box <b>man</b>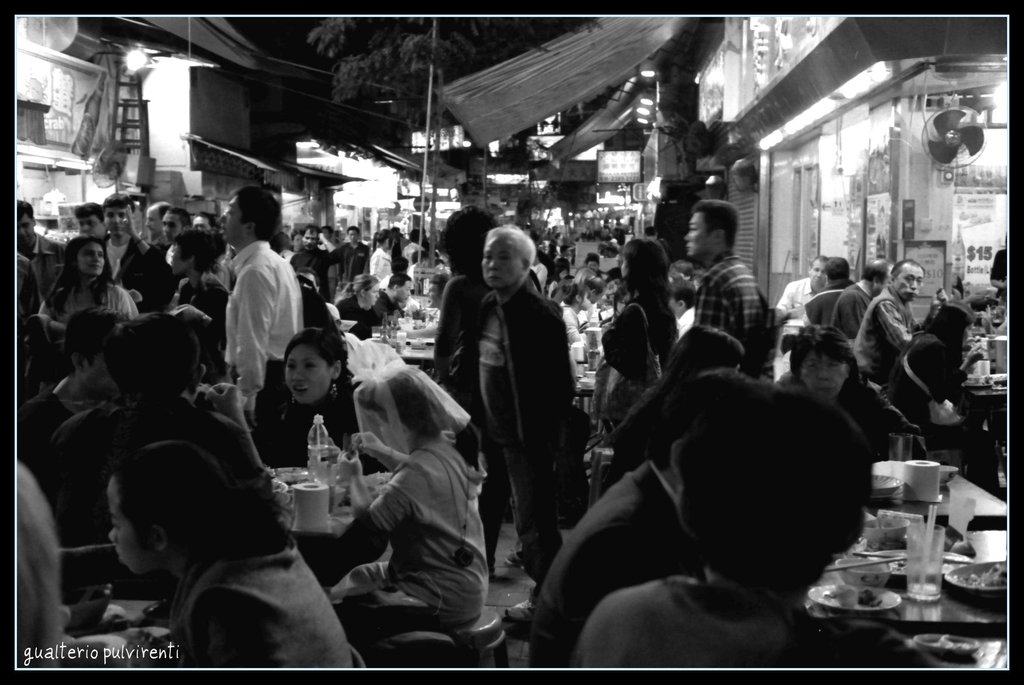
x1=438, y1=217, x2=582, y2=591
